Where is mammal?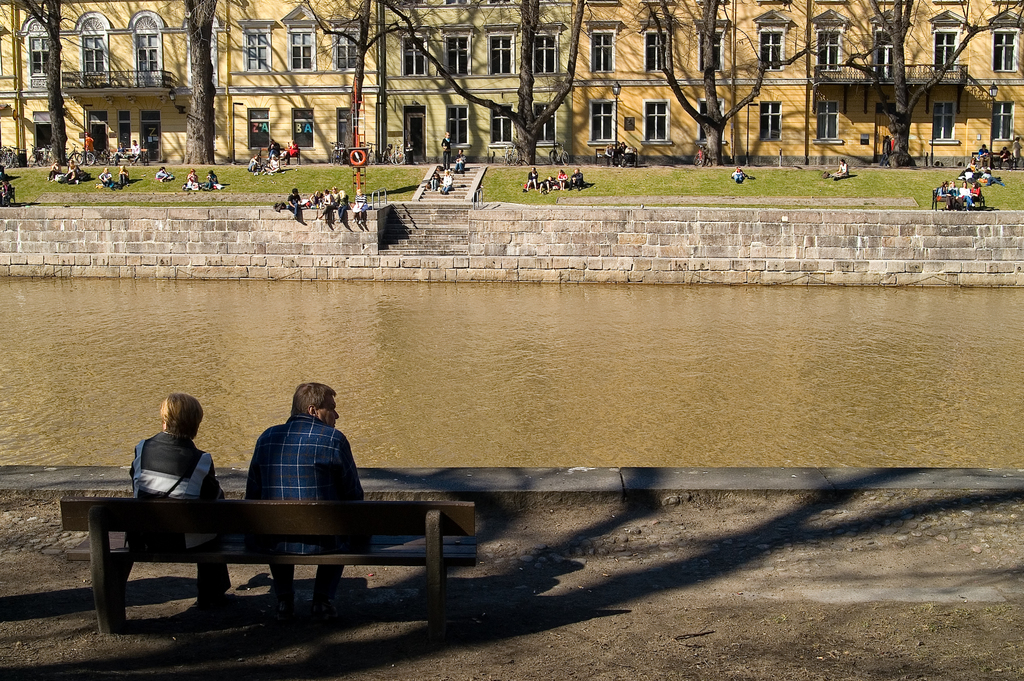
[x1=127, y1=142, x2=145, y2=165].
